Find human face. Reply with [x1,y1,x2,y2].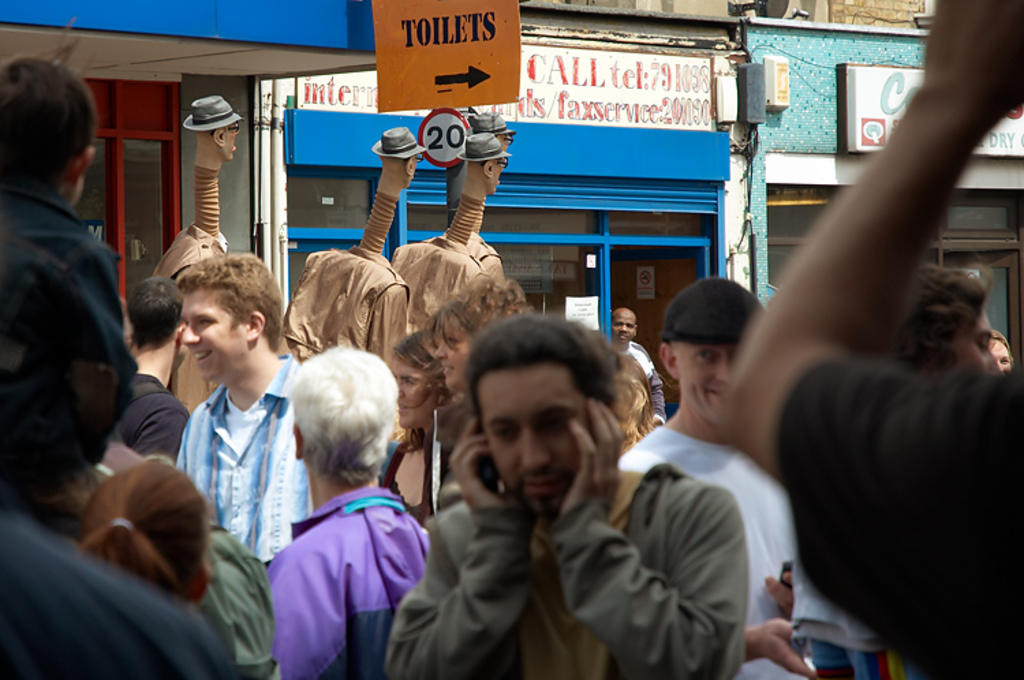
[989,339,1012,373].
